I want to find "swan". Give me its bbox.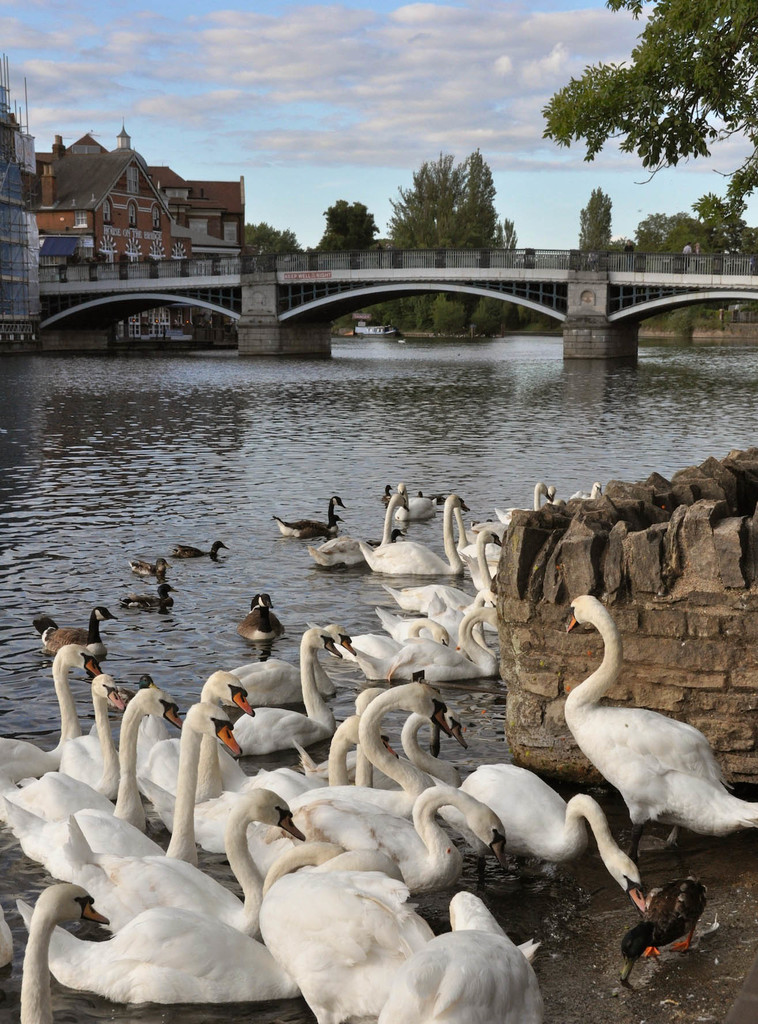
{"left": 64, "top": 788, "right": 309, "bottom": 939}.
